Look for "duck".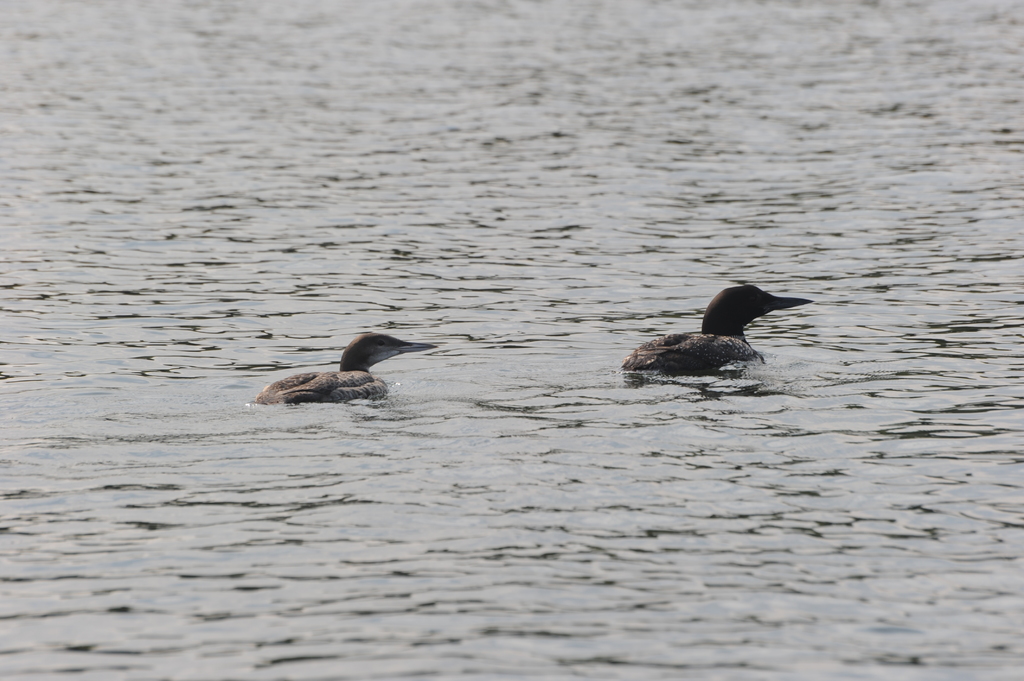
Found: {"left": 611, "top": 276, "right": 815, "bottom": 381}.
